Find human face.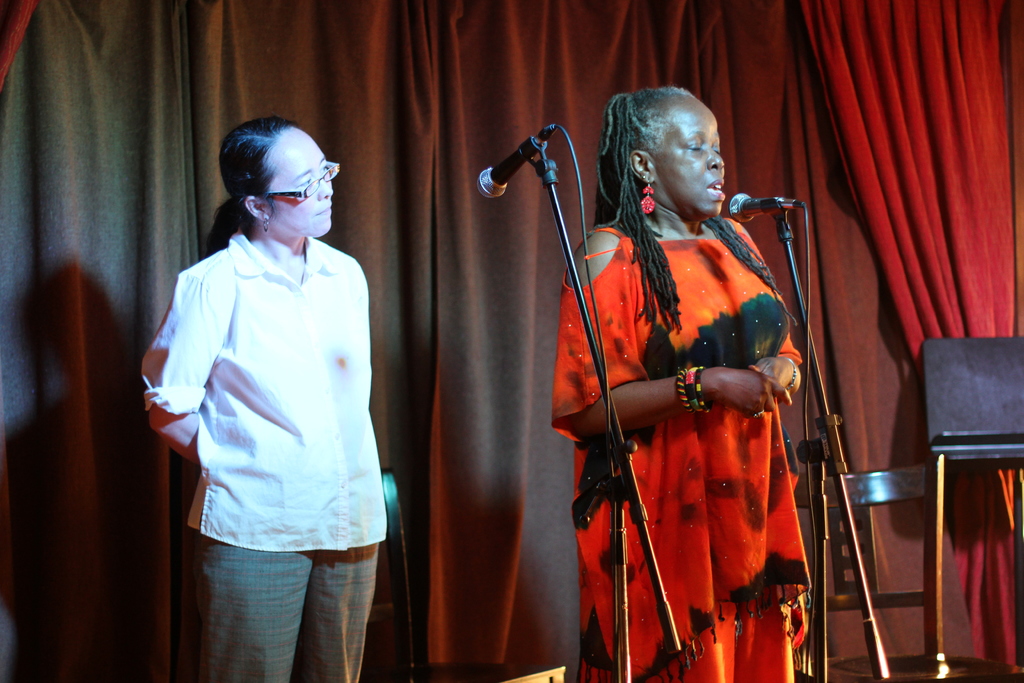
652 89 729 215.
